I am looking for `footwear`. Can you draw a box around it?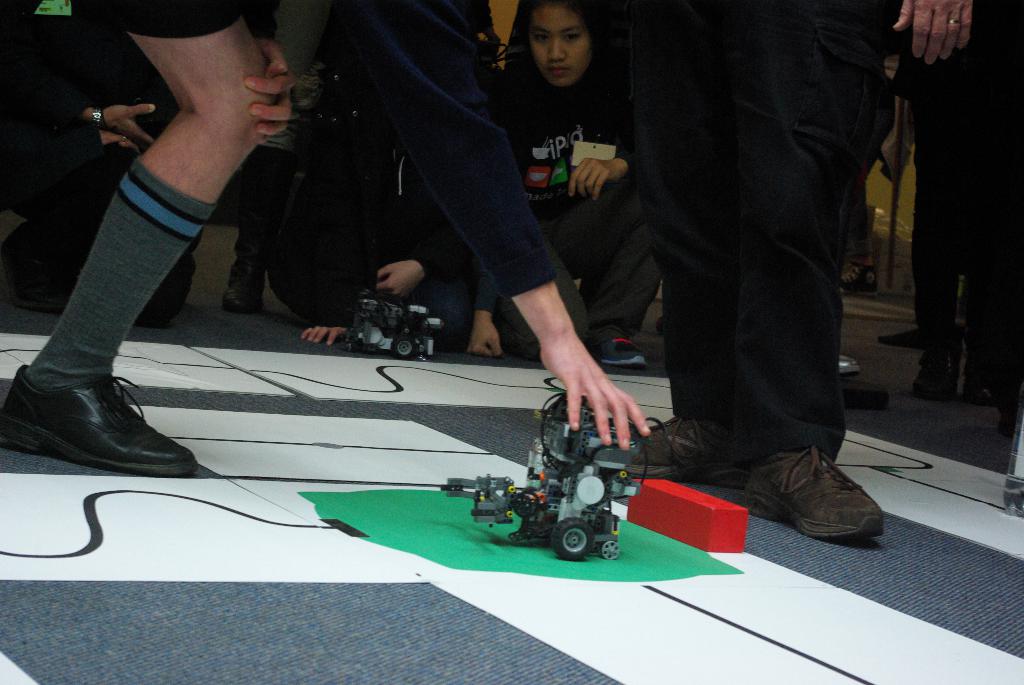
Sure, the bounding box is region(223, 258, 270, 315).
